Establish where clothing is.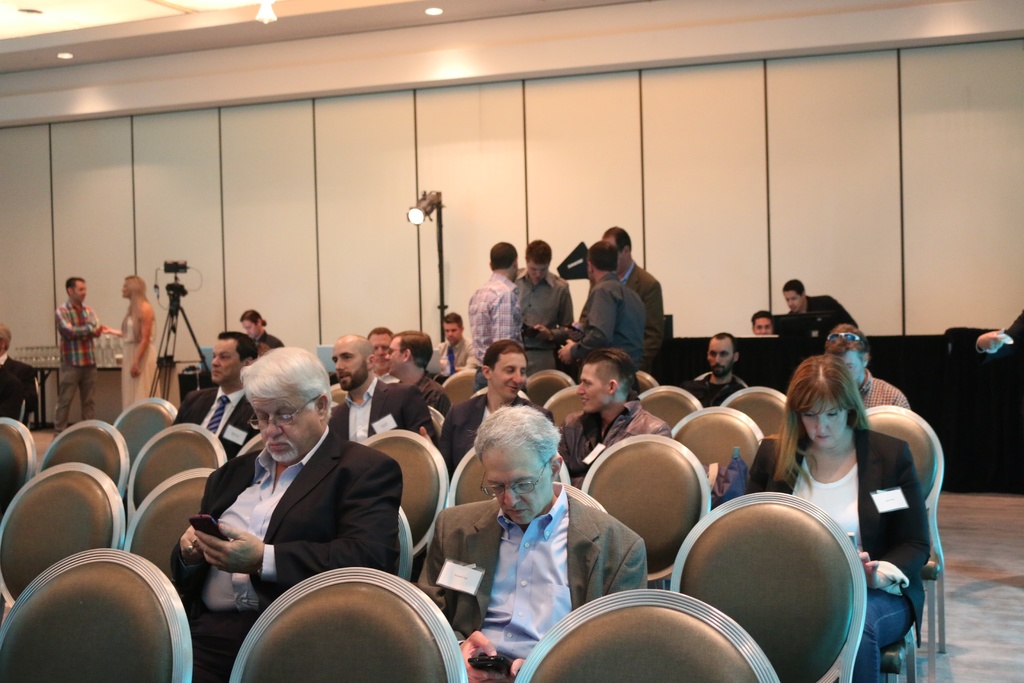
Established at (x1=0, y1=355, x2=40, y2=423).
